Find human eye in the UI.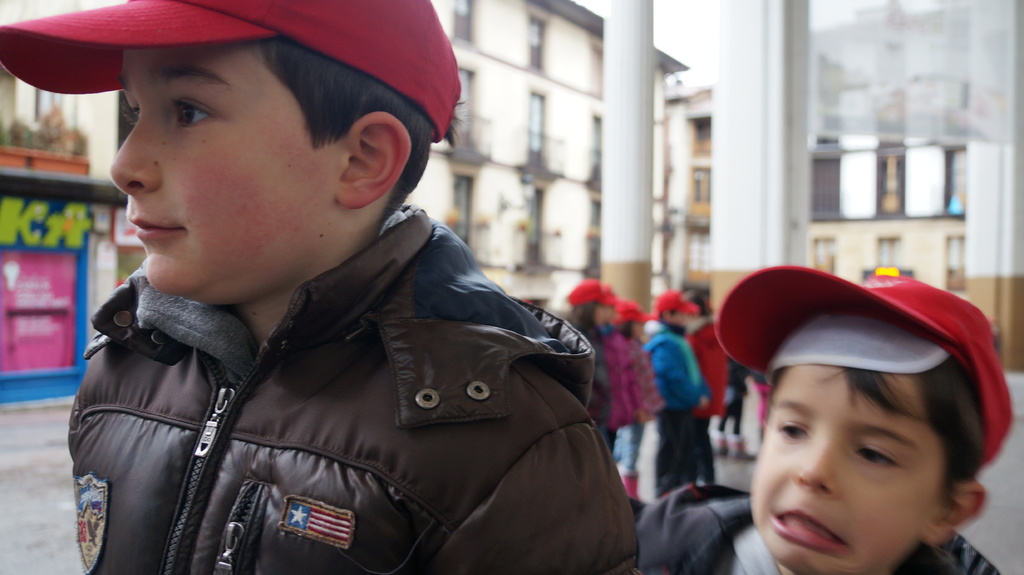
UI element at {"left": 125, "top": 100, "right": 141, "bottom": 126}.
